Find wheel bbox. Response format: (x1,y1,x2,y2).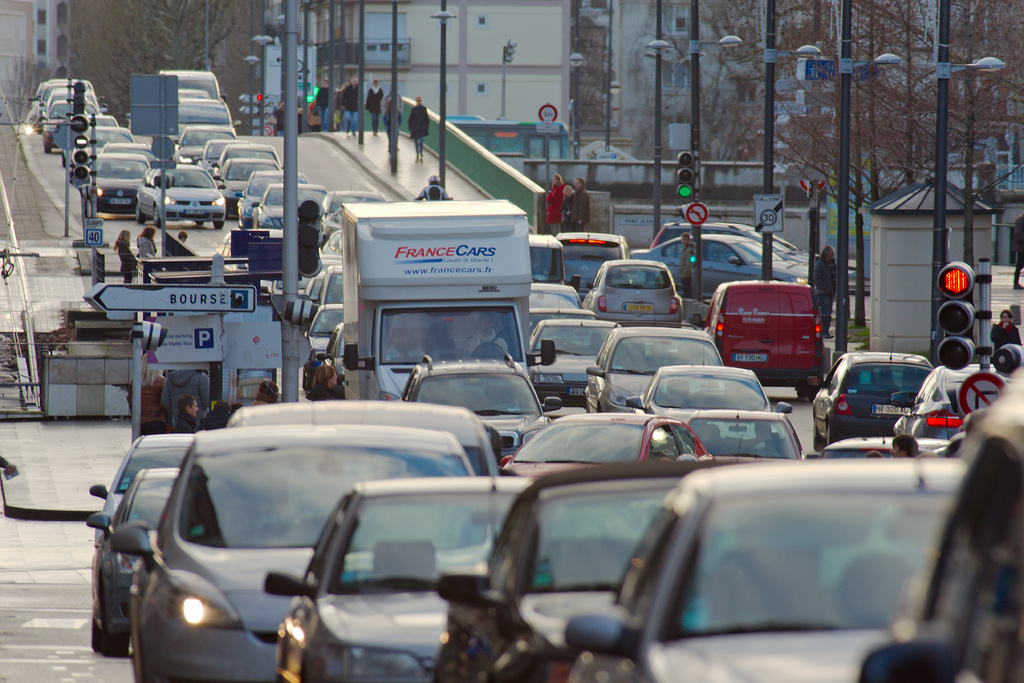
(808,386,817,397).
